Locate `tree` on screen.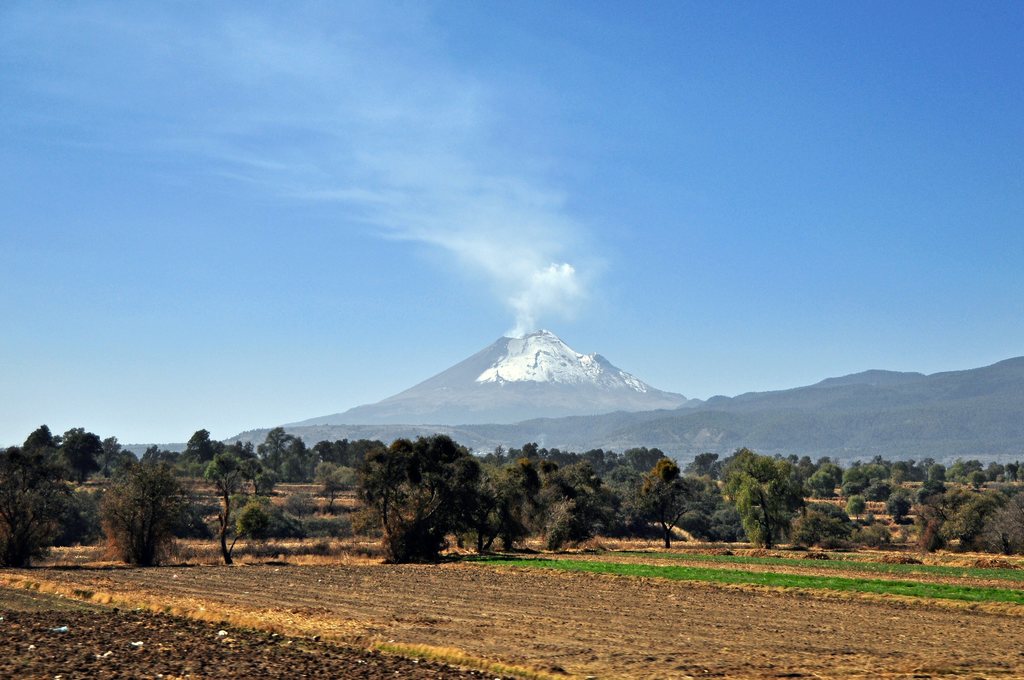
On screen at region(354, 439, 477, 567).
